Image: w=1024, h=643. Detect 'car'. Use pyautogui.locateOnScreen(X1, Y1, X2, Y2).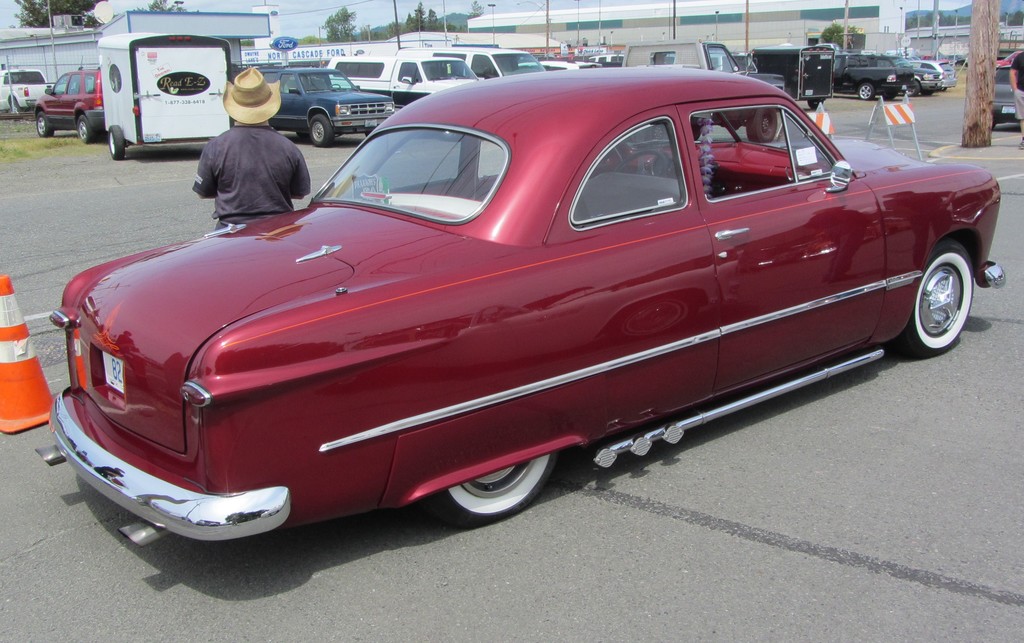
pyautogui.locateOnScreen(0, 67, 49, 119).
